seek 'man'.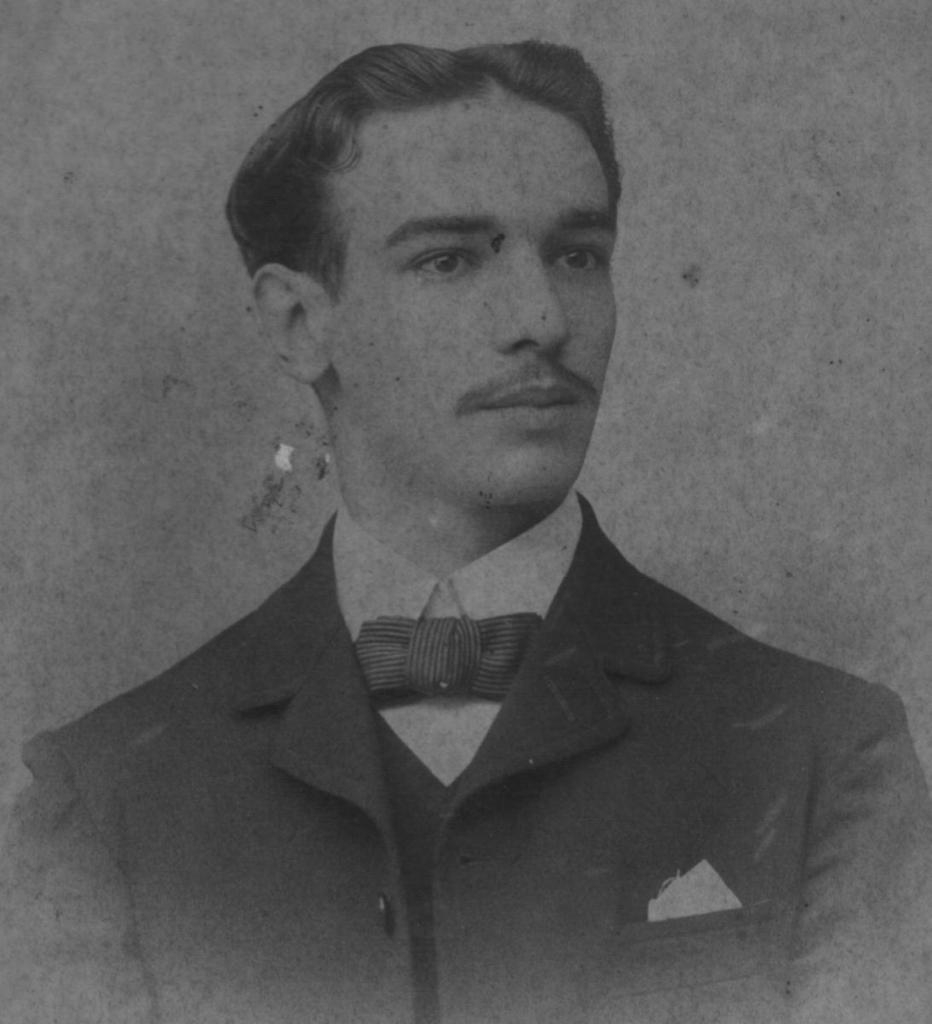
<bbox>0, 26, 931, 1022</bbox>.
